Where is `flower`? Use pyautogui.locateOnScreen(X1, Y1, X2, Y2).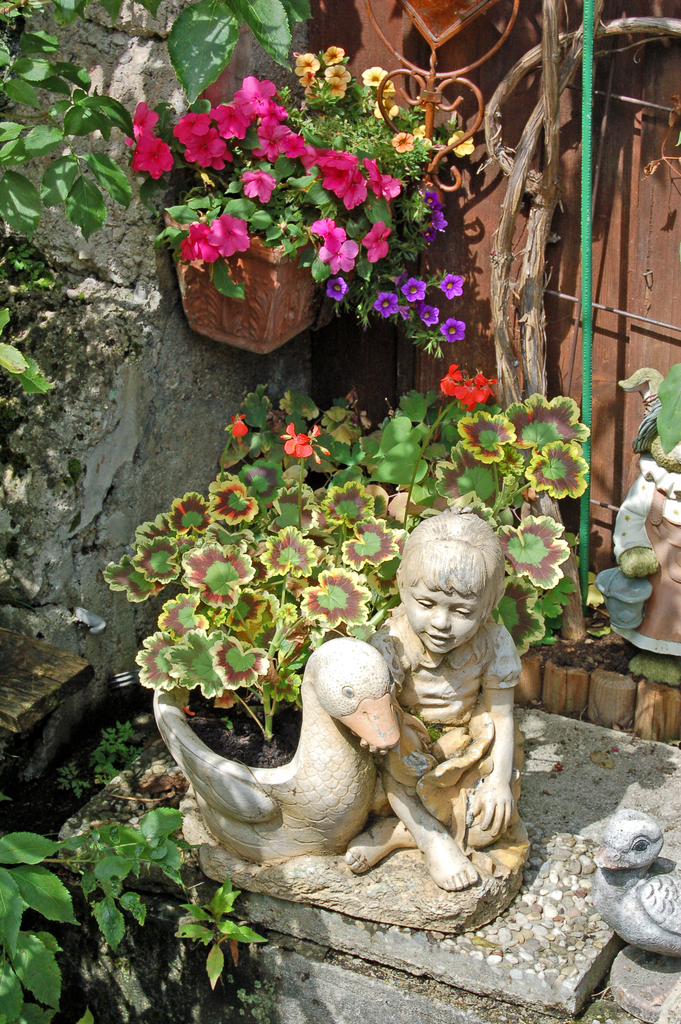
pyautogui.locateOnScreen(240, 167, 277, 207).
